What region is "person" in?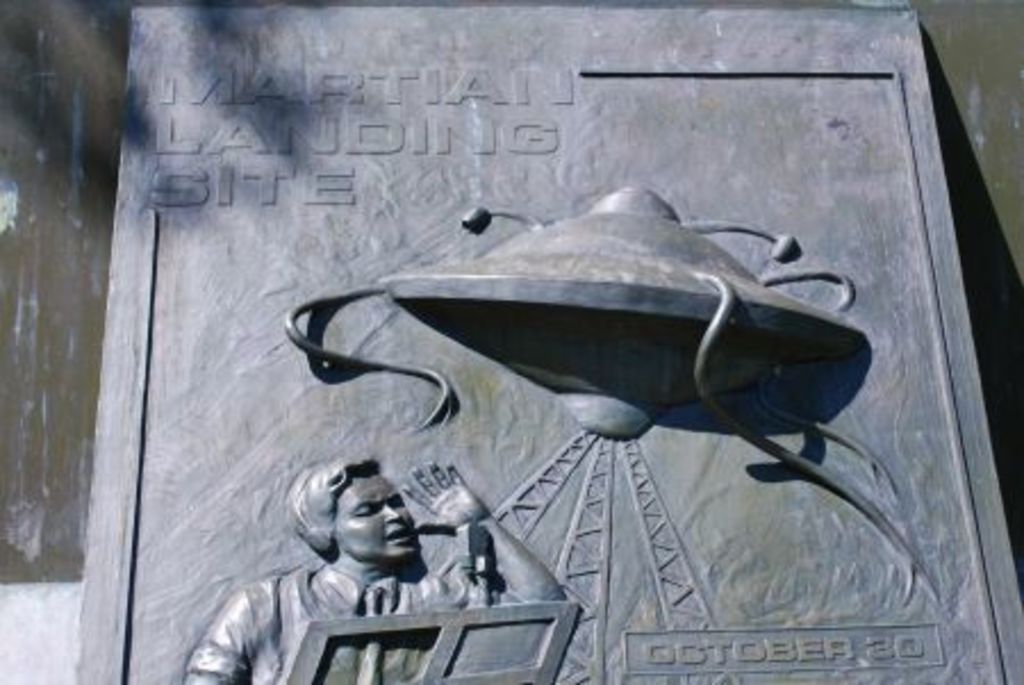
bbox(175, 446, 569, 683).
